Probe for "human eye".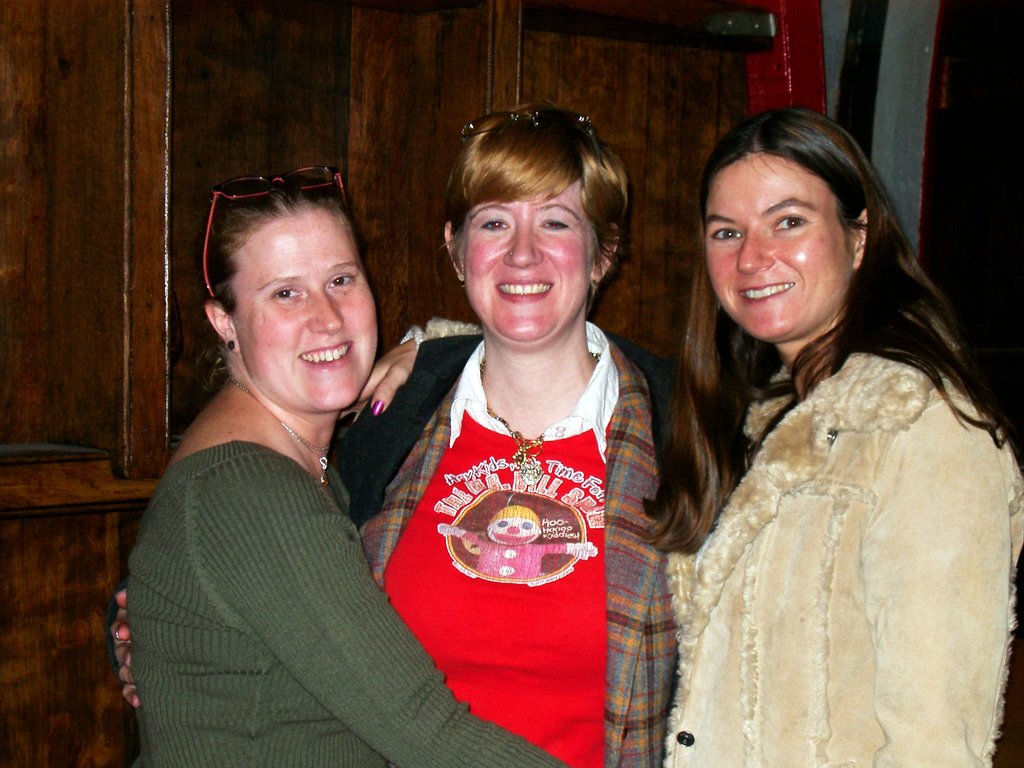
Probe result: bbox=(712, 225, 744, 244).
